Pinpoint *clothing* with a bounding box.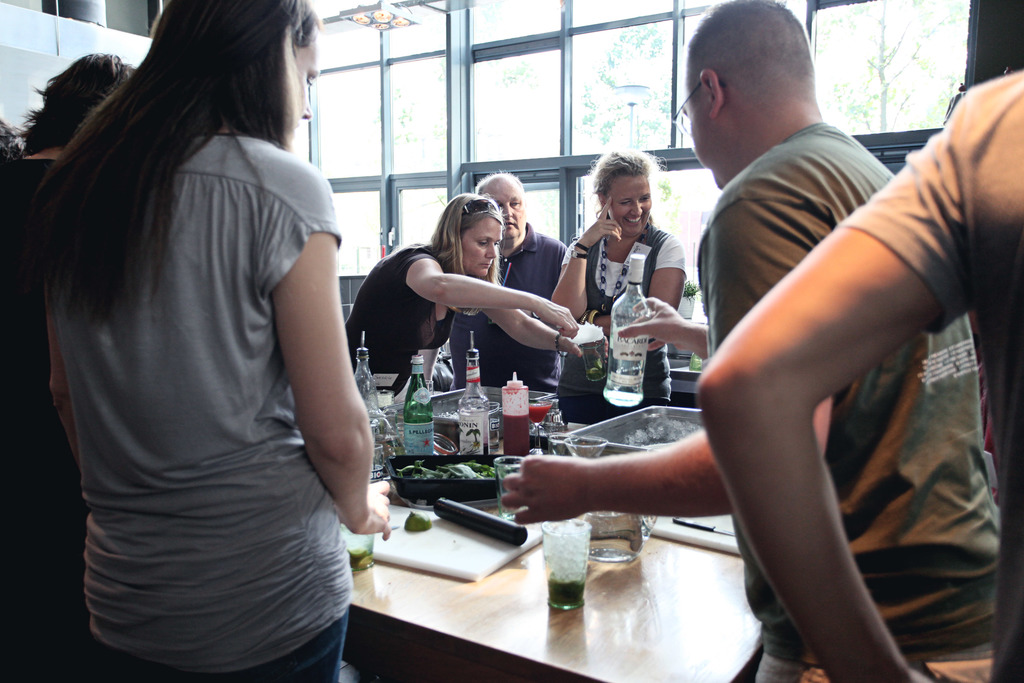
[left=344, top=238, right=452, bottom=395].
